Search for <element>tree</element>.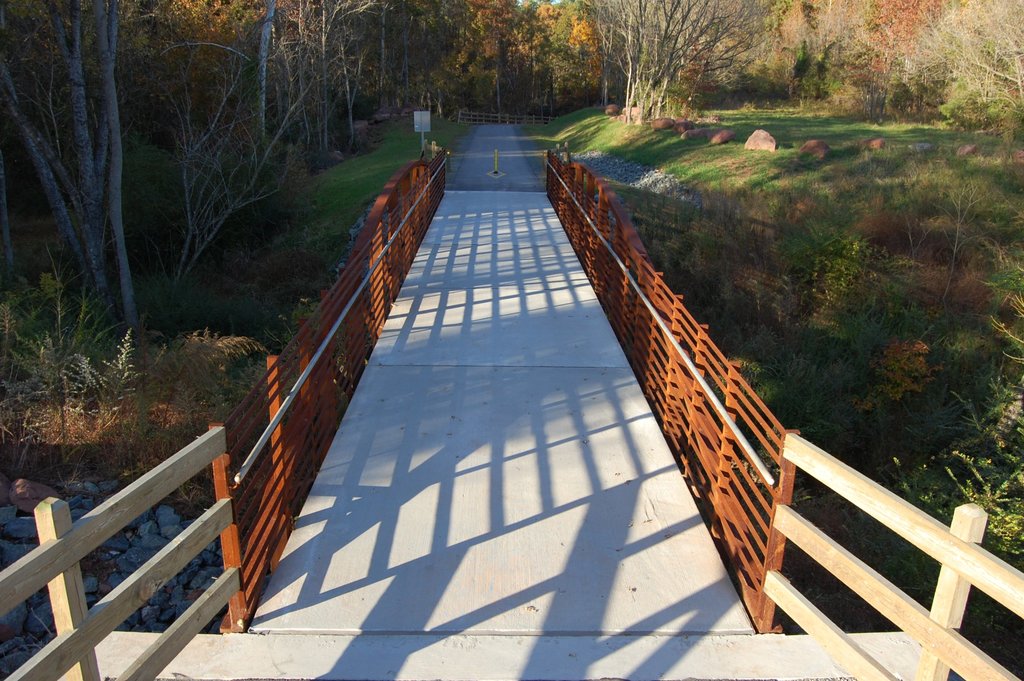
Found at (left=603, top=0, right=777, bottom=117).
